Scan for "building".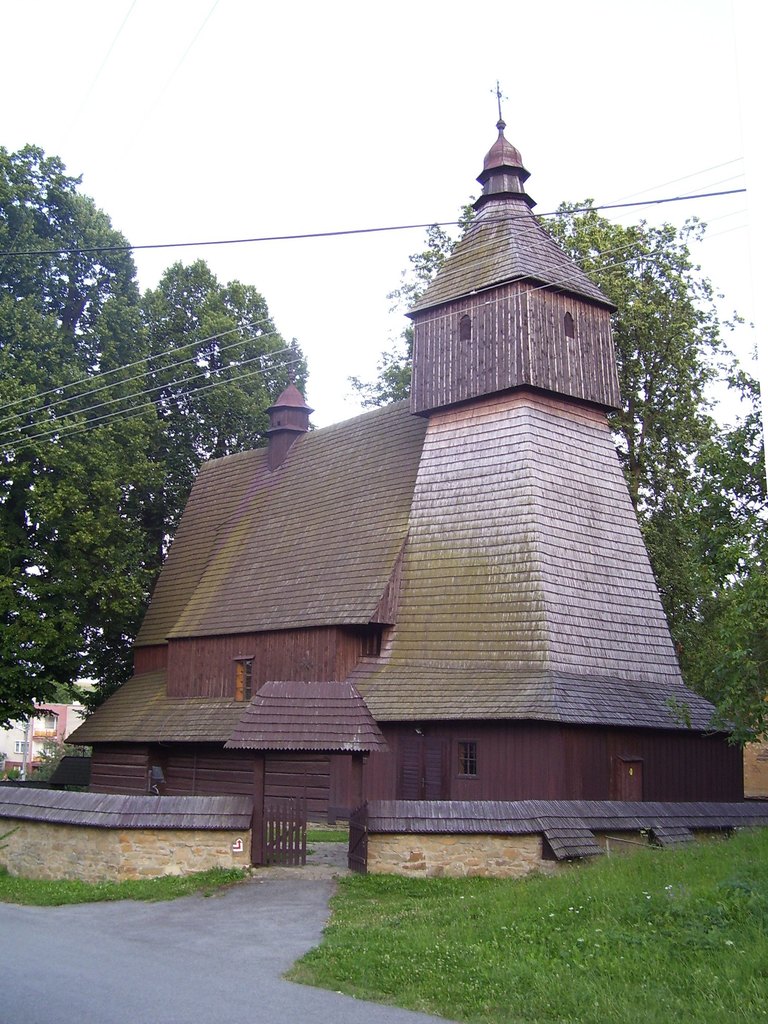
Scan result: <region>0, 705, 87, 781</region>.
